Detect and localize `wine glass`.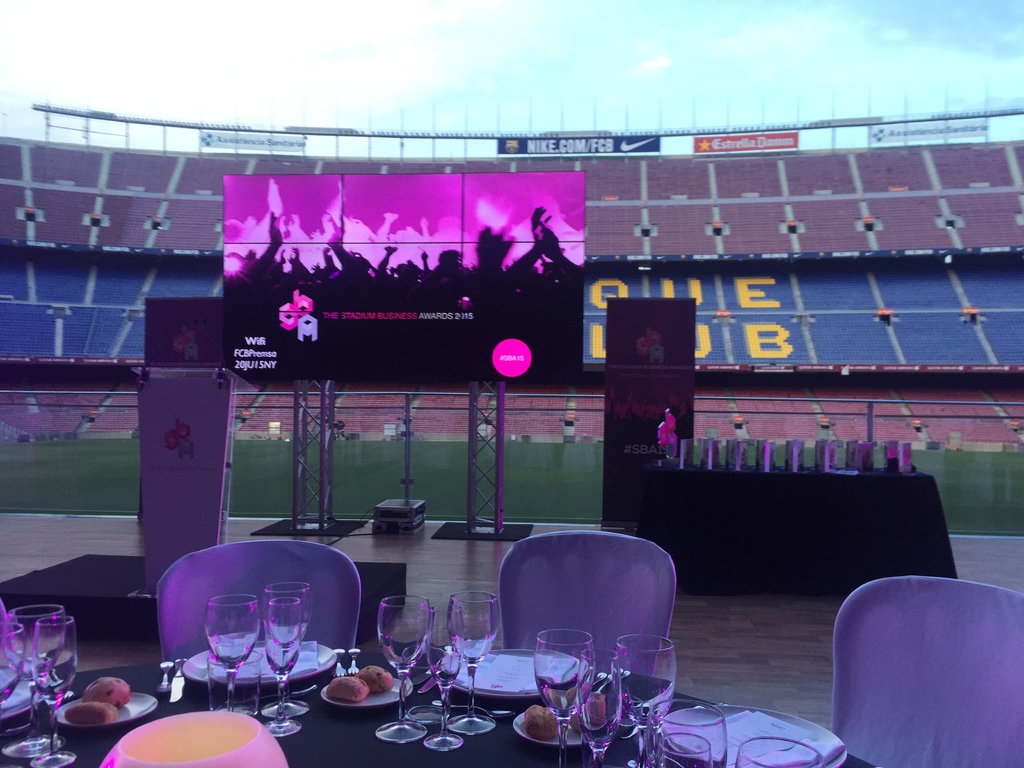
Localized at x1=614 y1=635 x2=674 y2=767.
